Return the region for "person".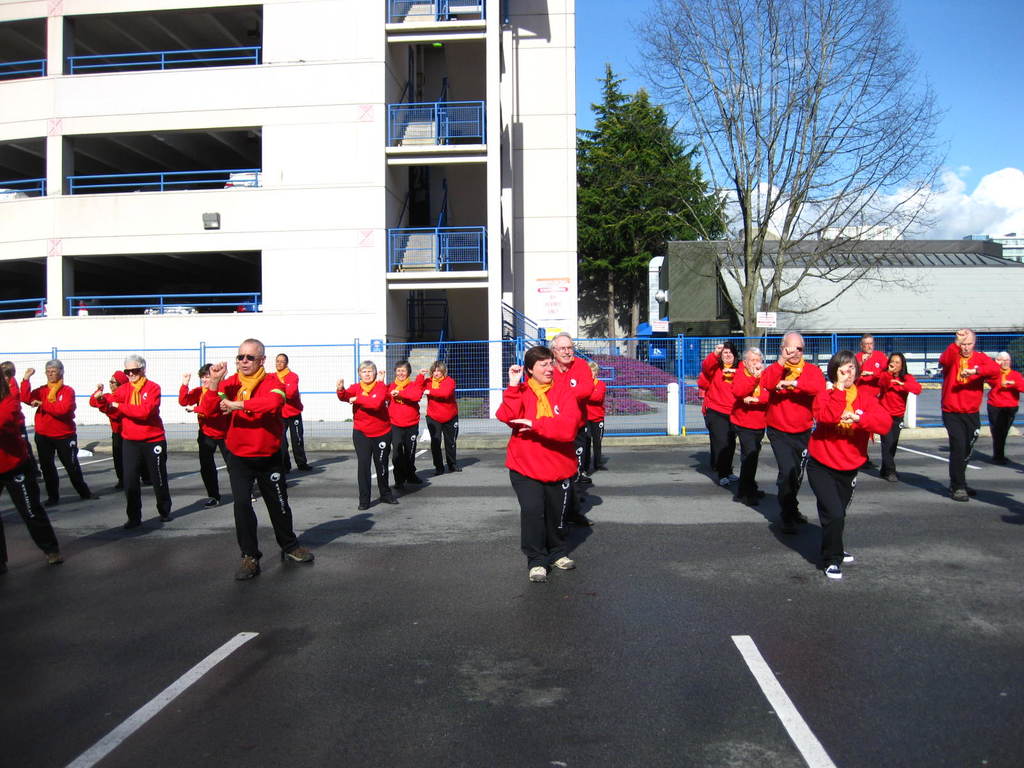
crop(266, 355, 308, 474).
